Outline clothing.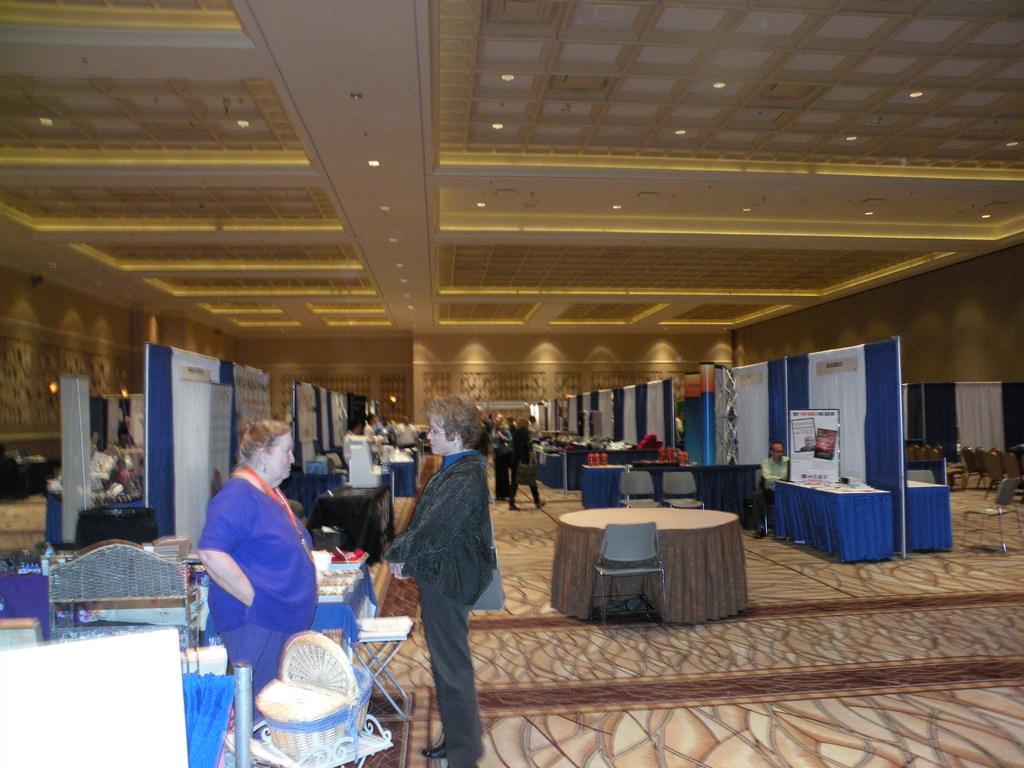
Outline: crop(202, 468, 316, 723).
